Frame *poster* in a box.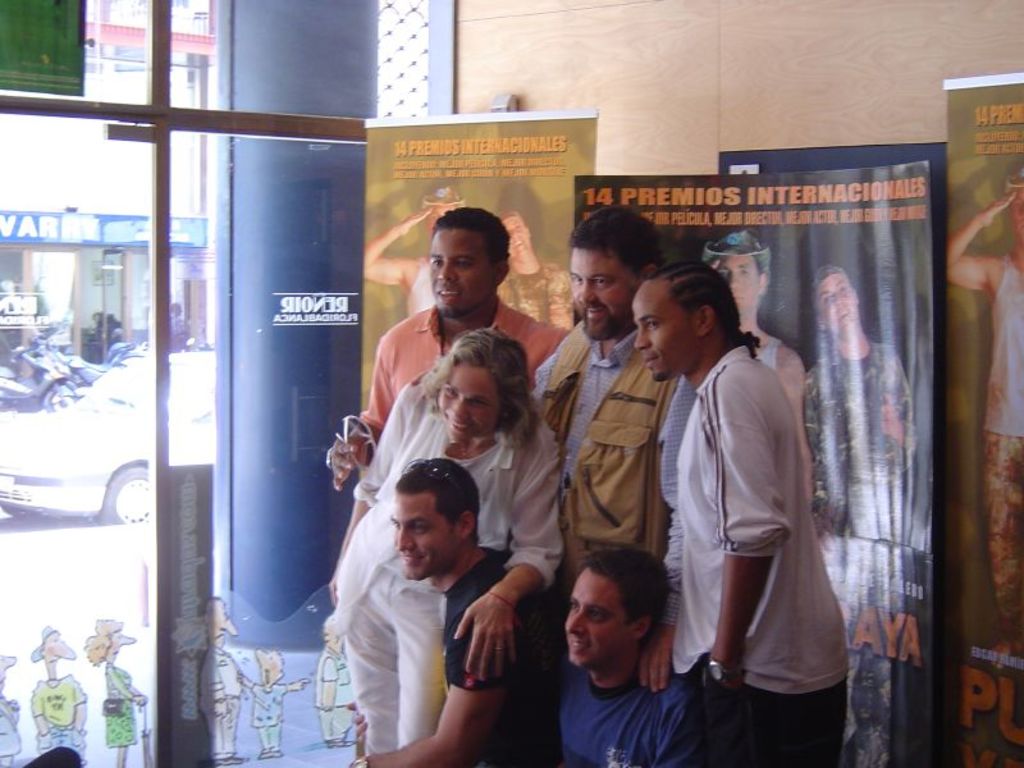
l=945, t=72, r=1023, b=767.
